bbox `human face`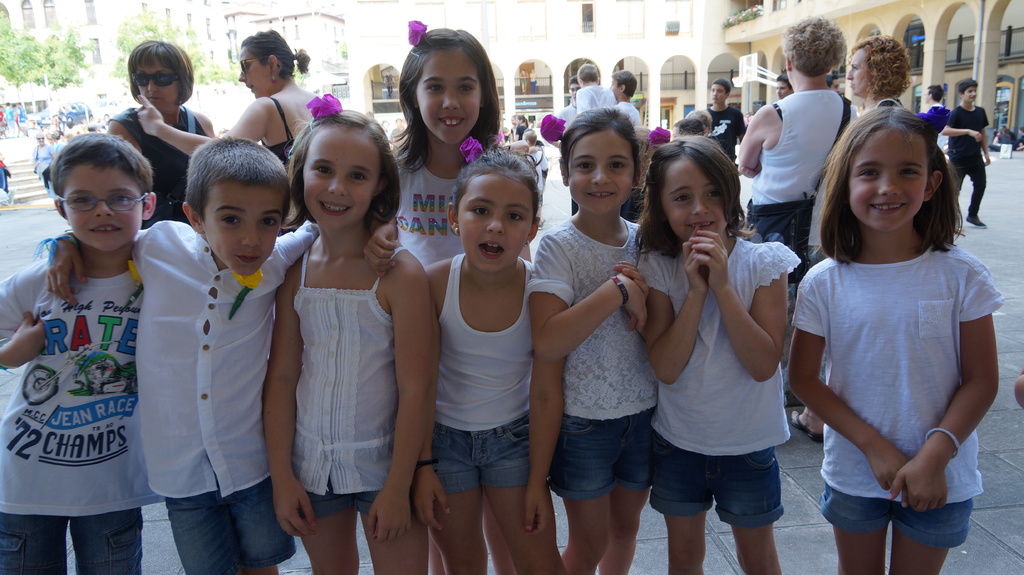
pyautogui.locateOnScreen(201, 188, 287, 272)
